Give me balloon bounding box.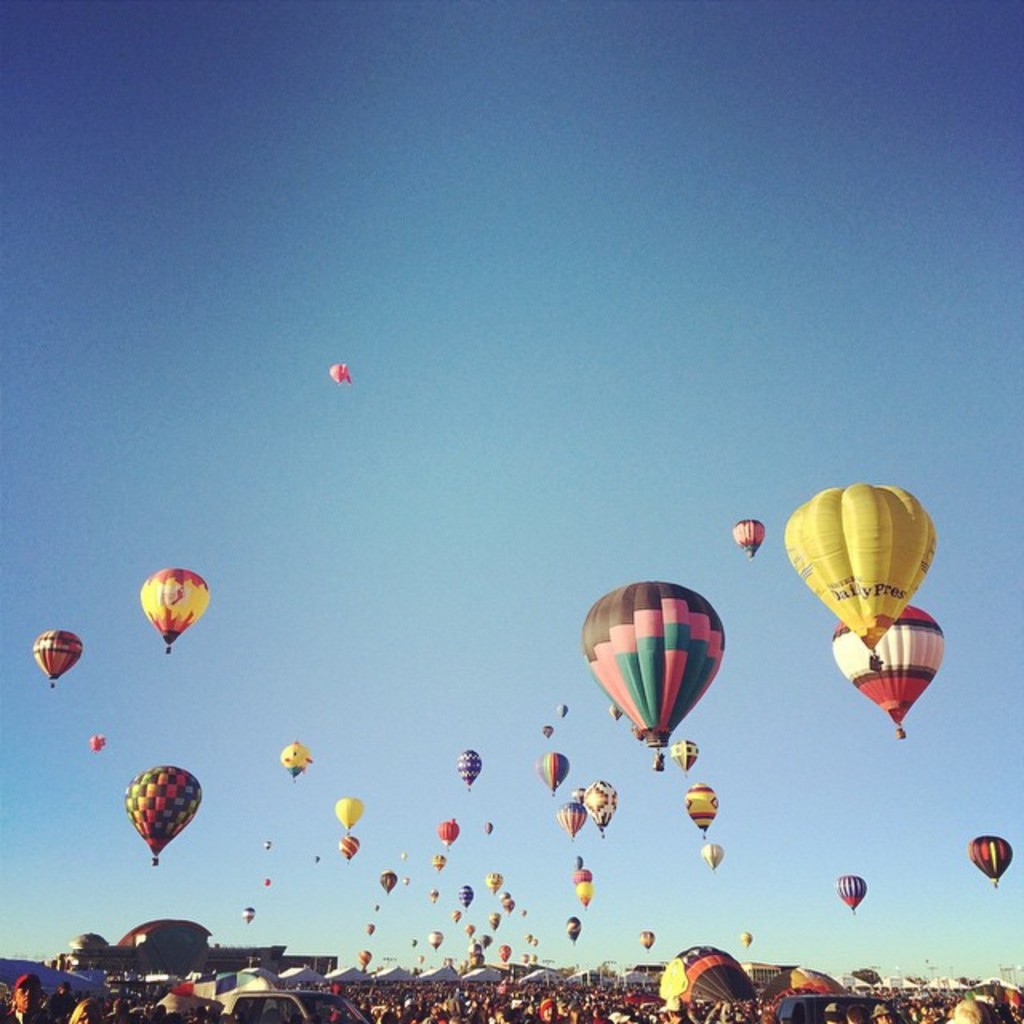
bbox=[259, 838, 275, 851].
